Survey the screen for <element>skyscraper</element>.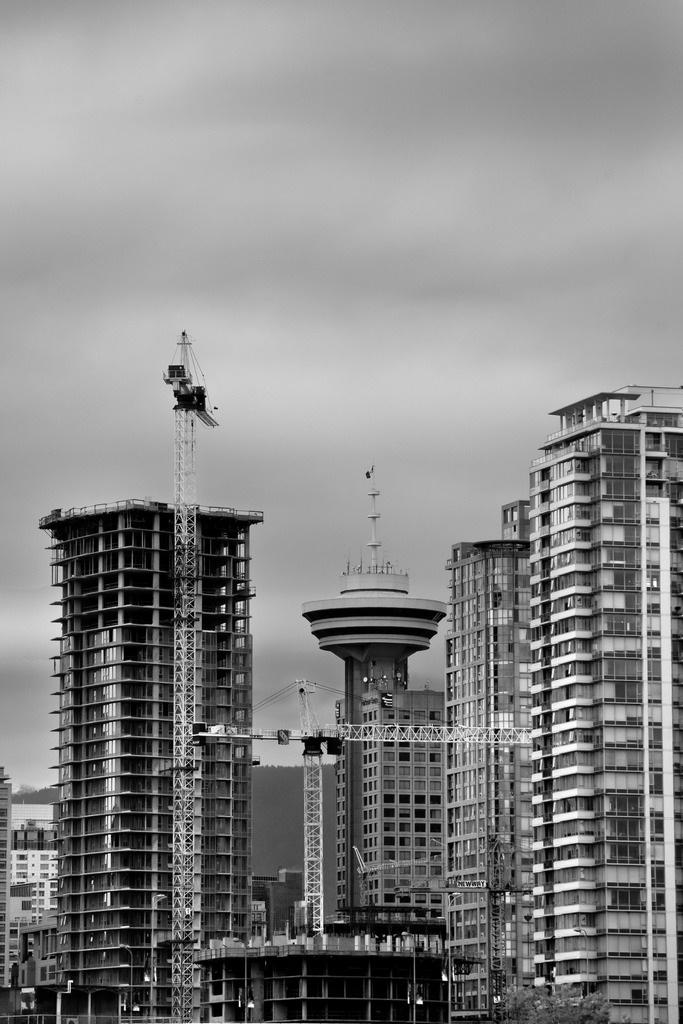
Survey found: Rect(179, 869, 489, 1023).
